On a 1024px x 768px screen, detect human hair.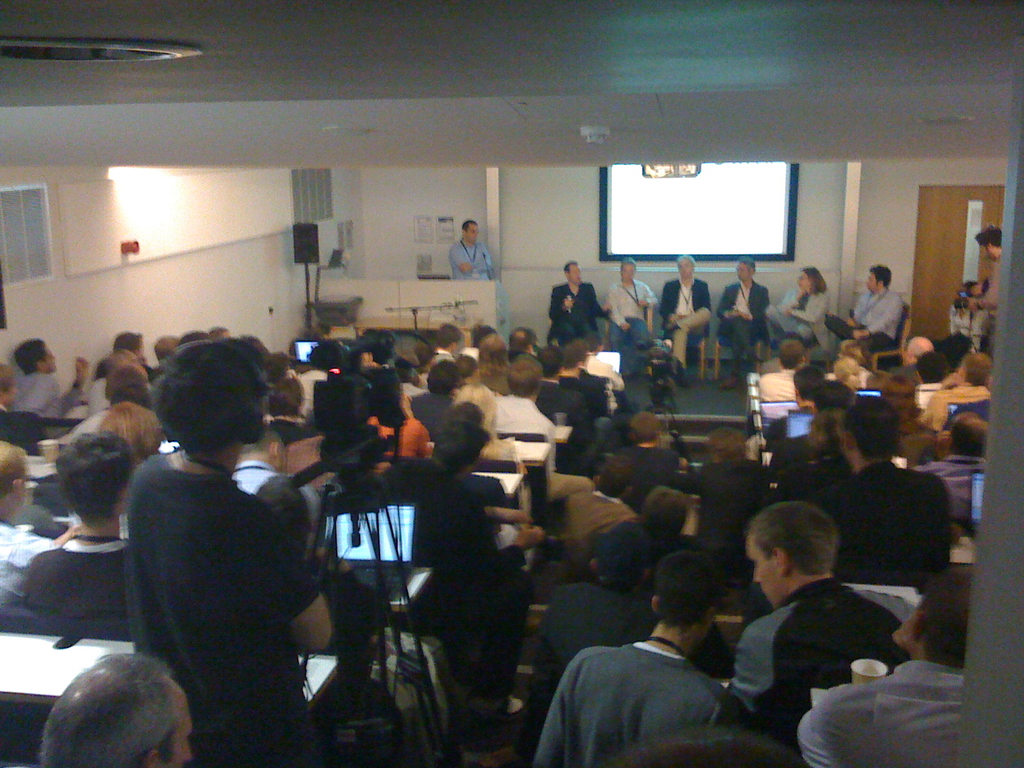
<bbox>477, 329, 508, 372</bbox>.
